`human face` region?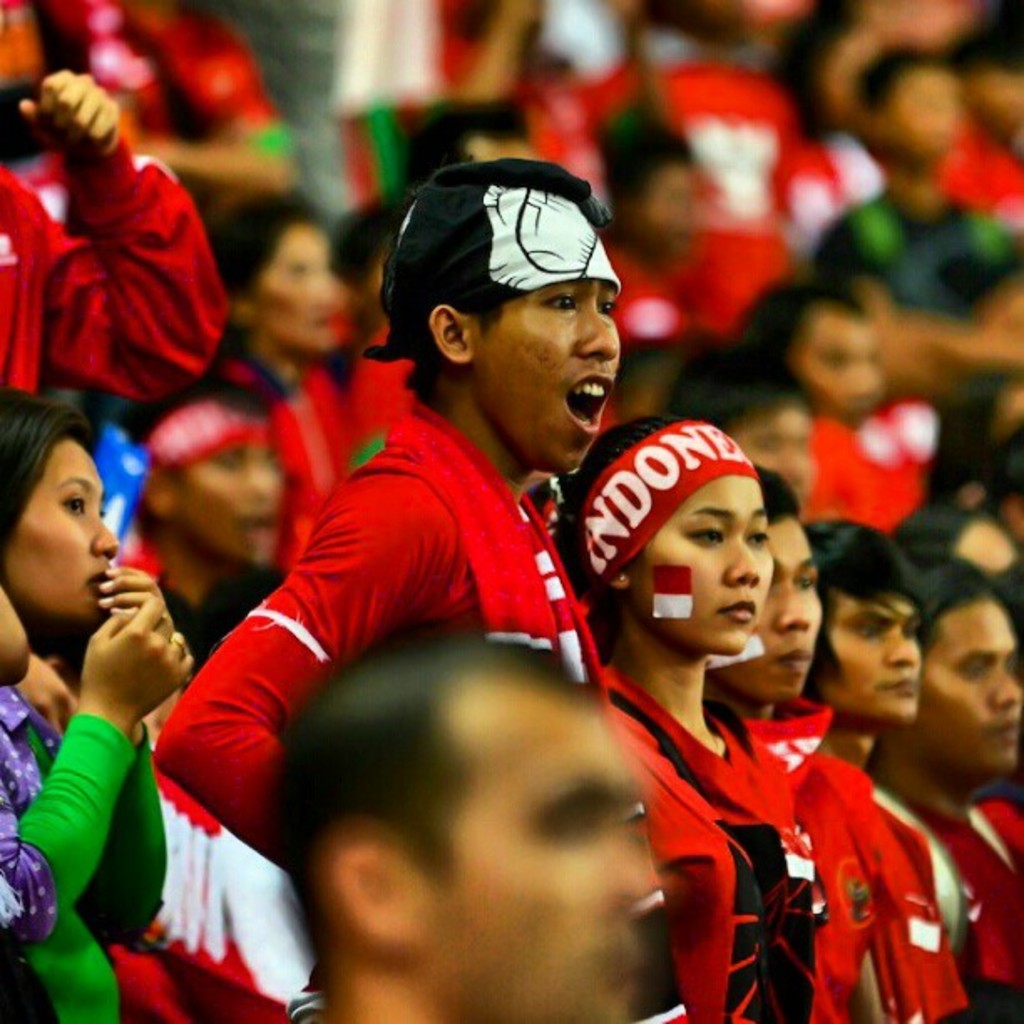
<box>711,510,822,694</box>
